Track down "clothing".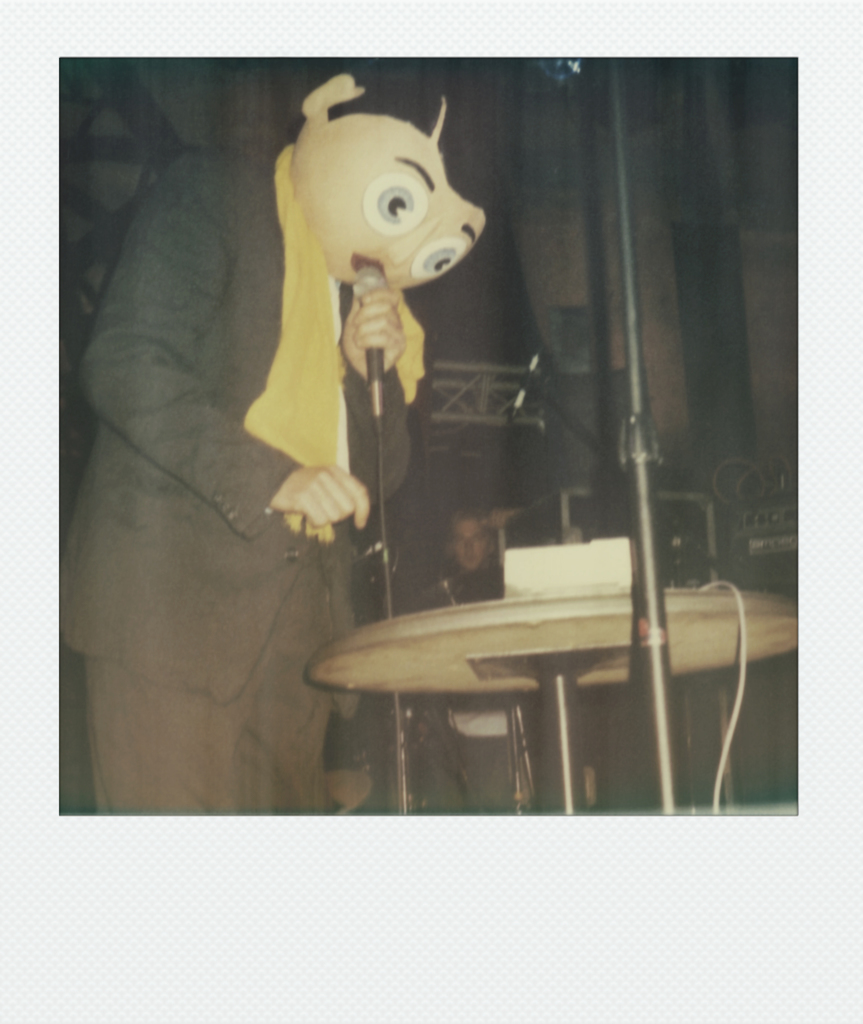
Tracked to left=423, top=575, right=529, bottom=815.
